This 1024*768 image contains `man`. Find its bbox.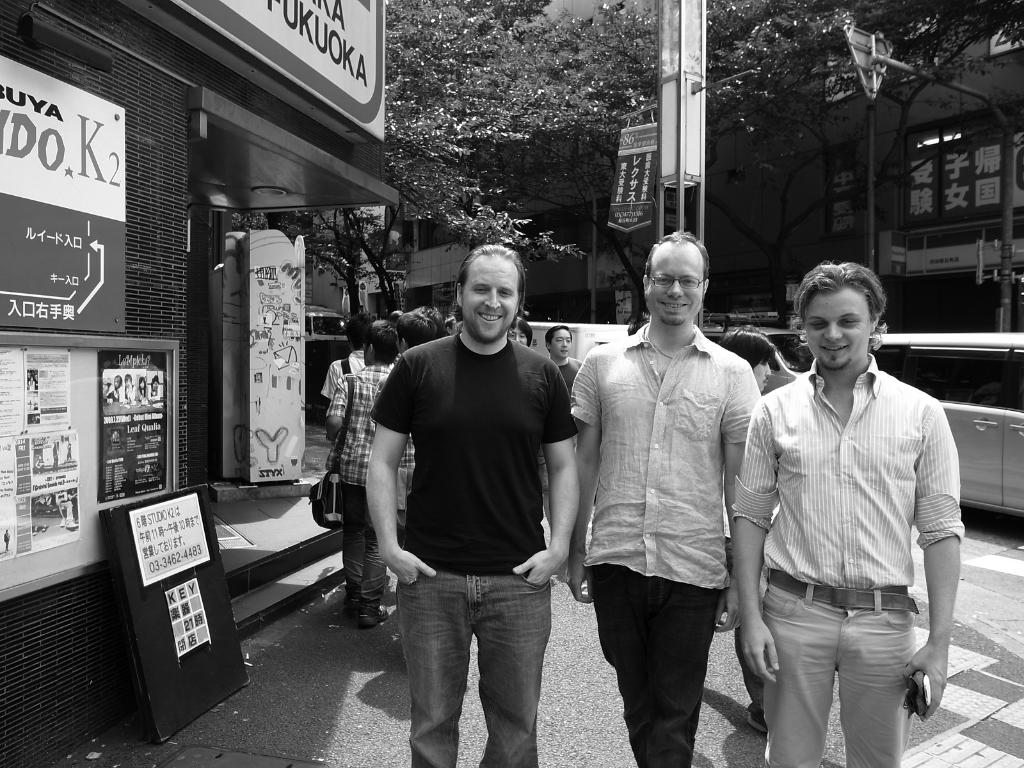
x1=366 y1=230 x2=593 y2=767.
